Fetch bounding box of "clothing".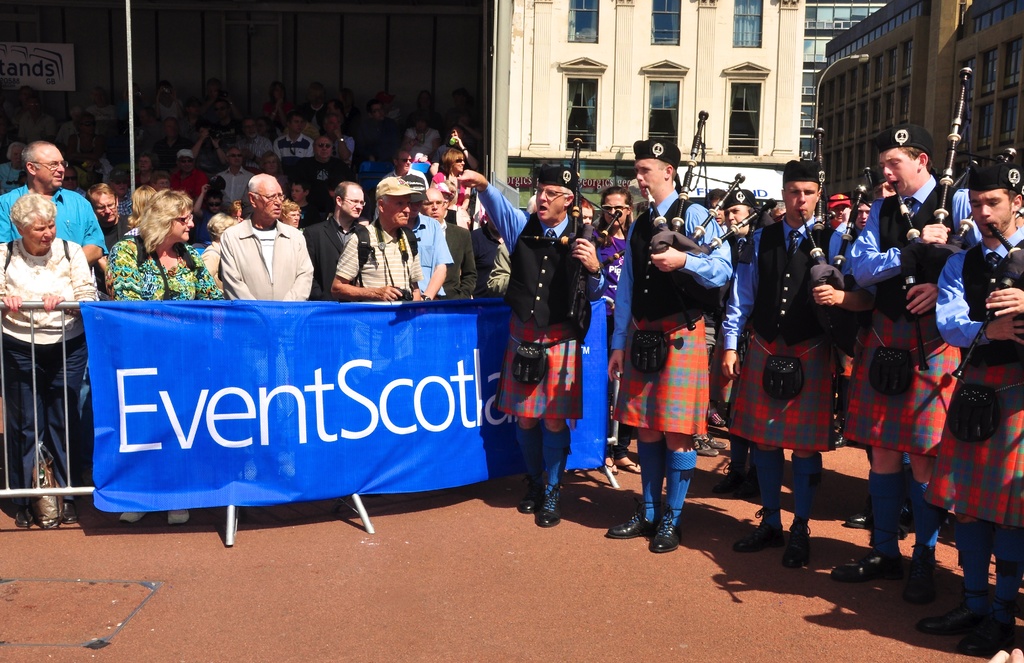
Bbox: select_region(444, 211, 477, 299).
